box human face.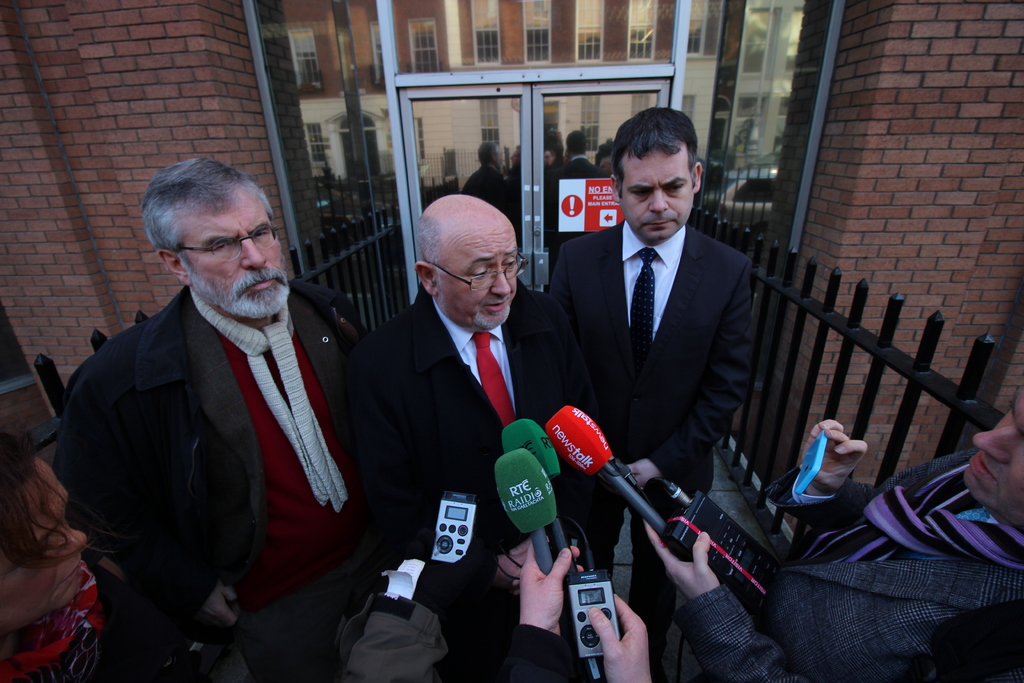
<box>961,394,1023,527</box>.
